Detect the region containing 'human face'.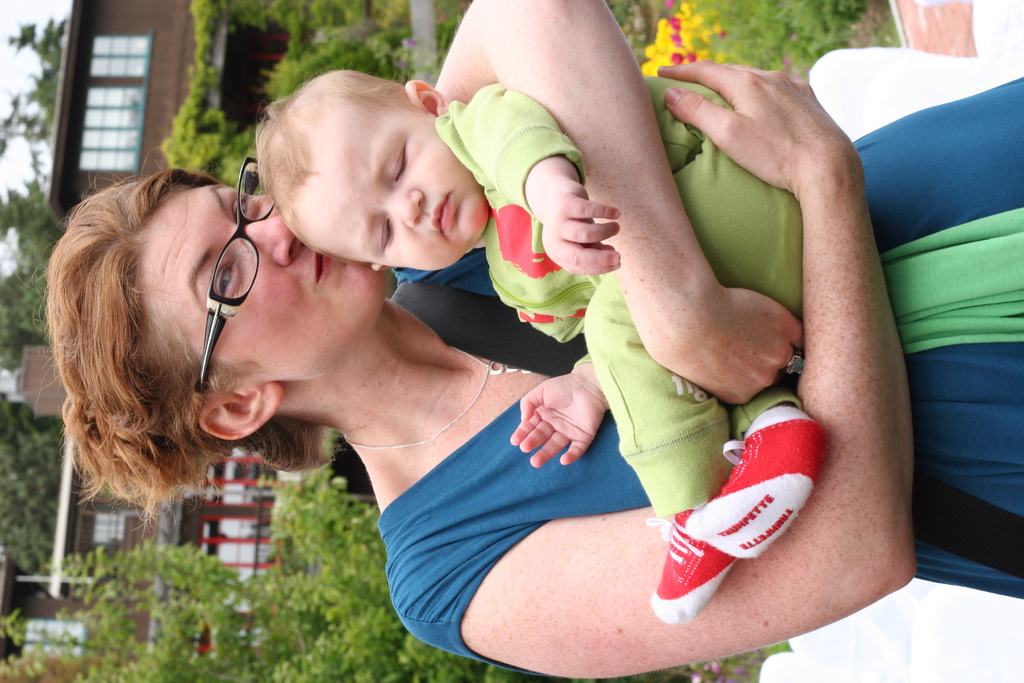
[x1=145, y1=185, x2=389, y2=377].
